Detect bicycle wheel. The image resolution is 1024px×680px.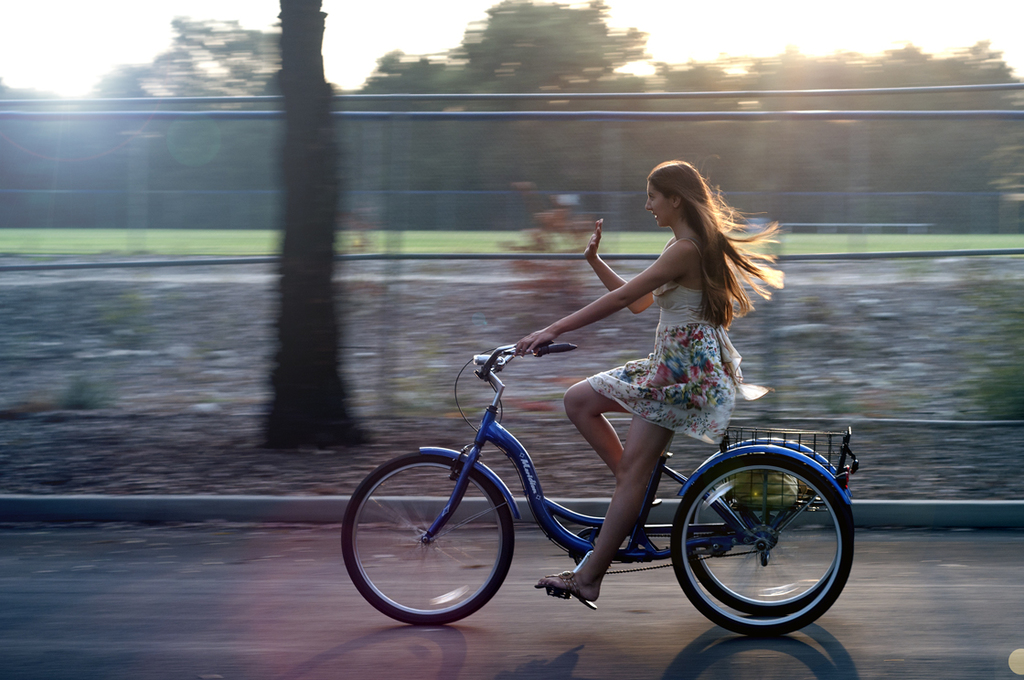
336 447 516 627.
